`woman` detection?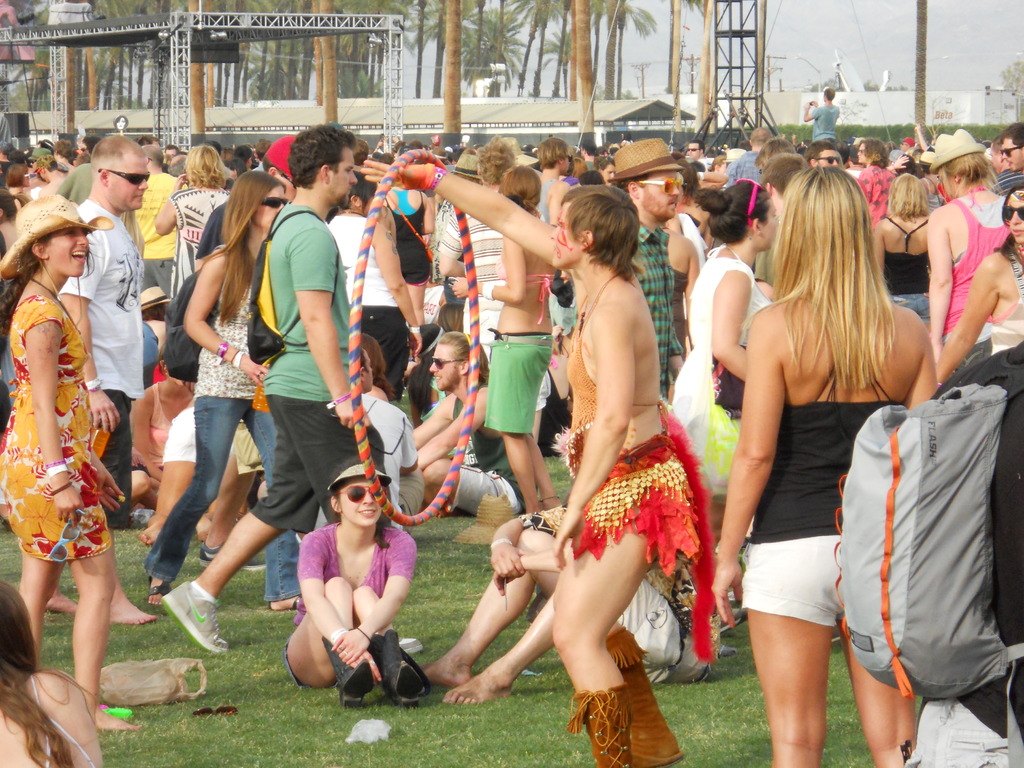
<box>1,193,131,735</box>
